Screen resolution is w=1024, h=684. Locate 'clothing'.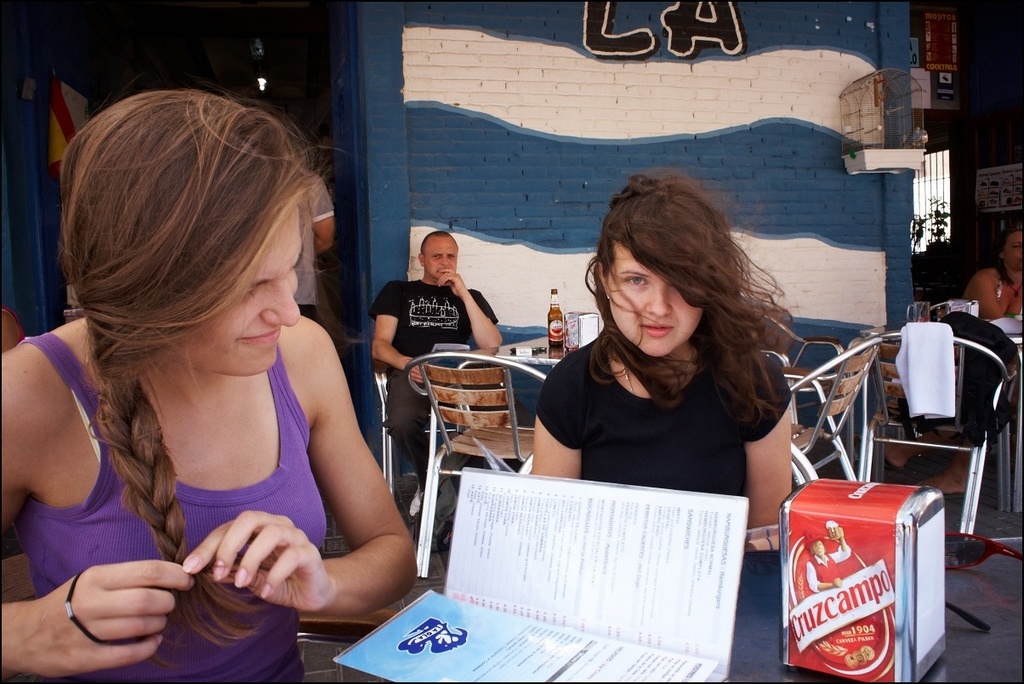
bbox(14, 333, 331, 683).
